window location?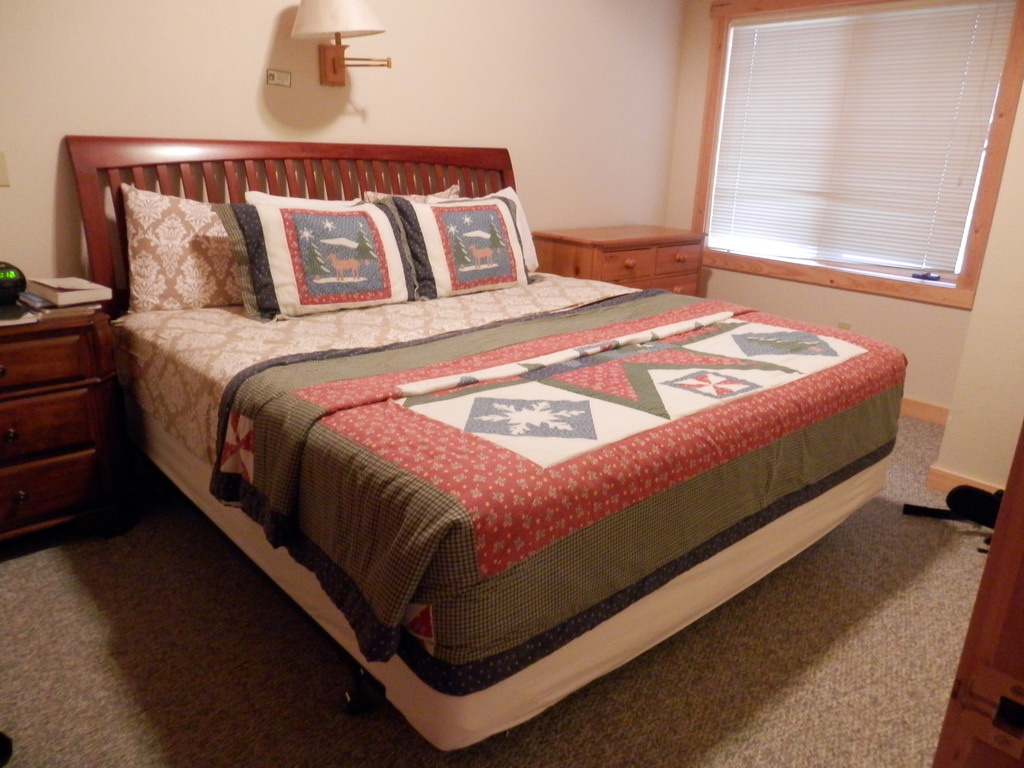
rect(716, 0, 1012, 305)
